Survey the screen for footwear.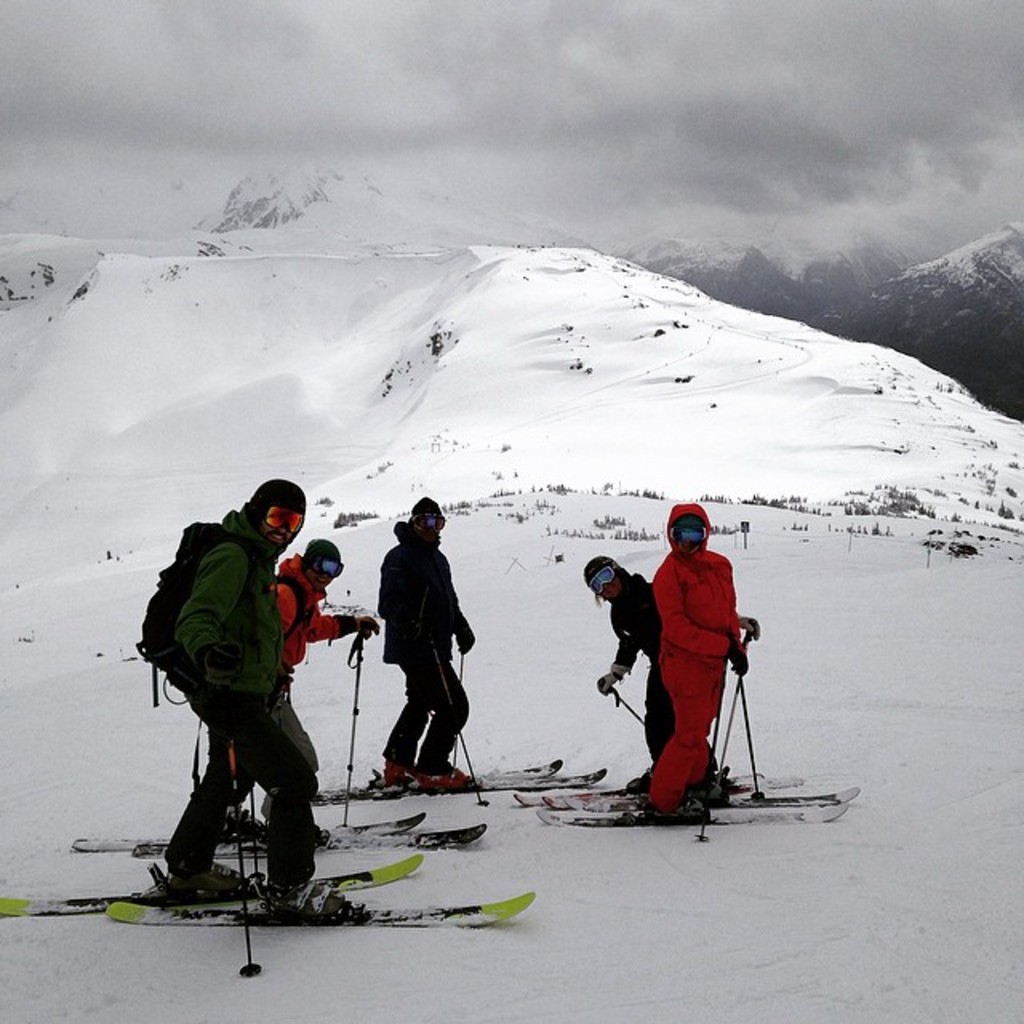
Survey found: (427,766,477,795).
